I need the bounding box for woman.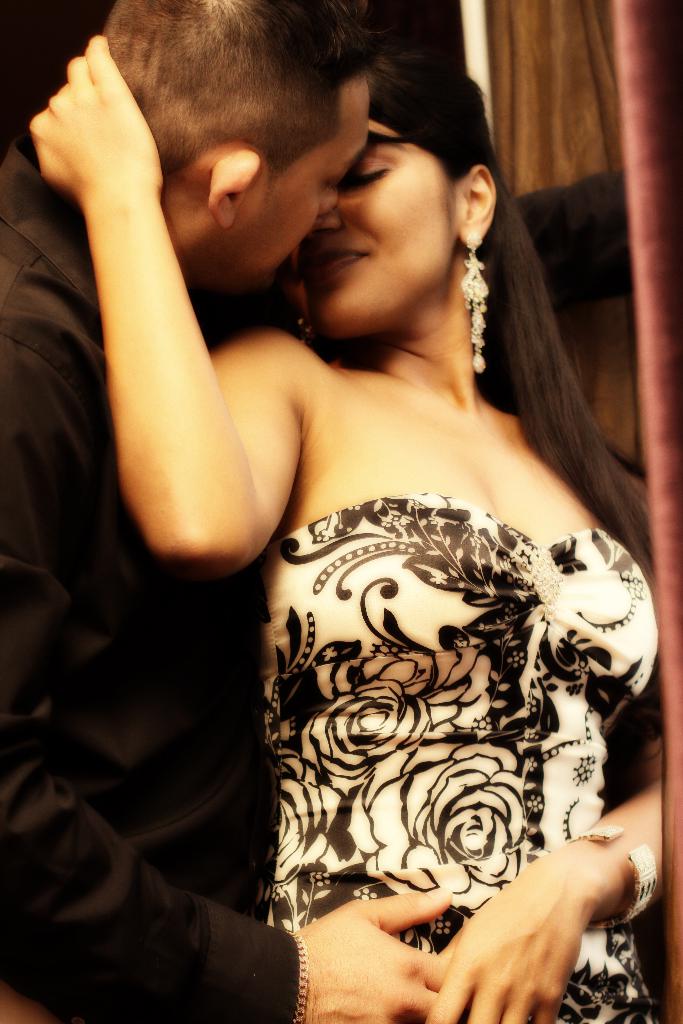
Here it is: x1=62, y1=27, x2=665, y2=999.
